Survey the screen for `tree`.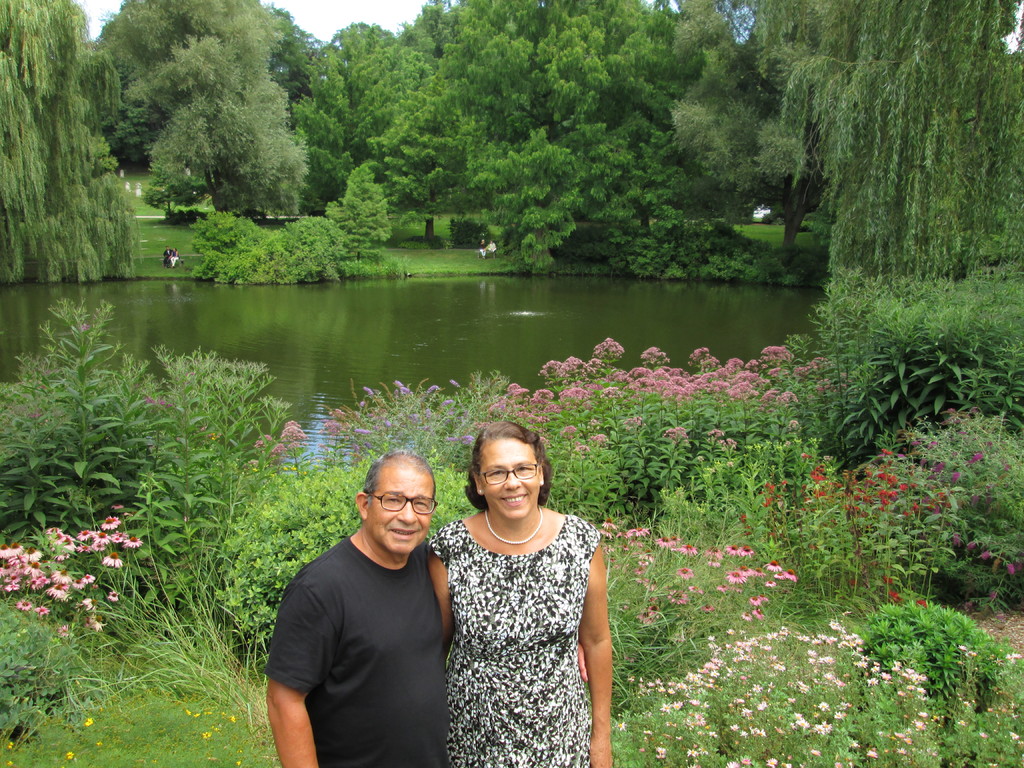
Survey found: x1=819, y1=287, x2=1023, y2=465.
